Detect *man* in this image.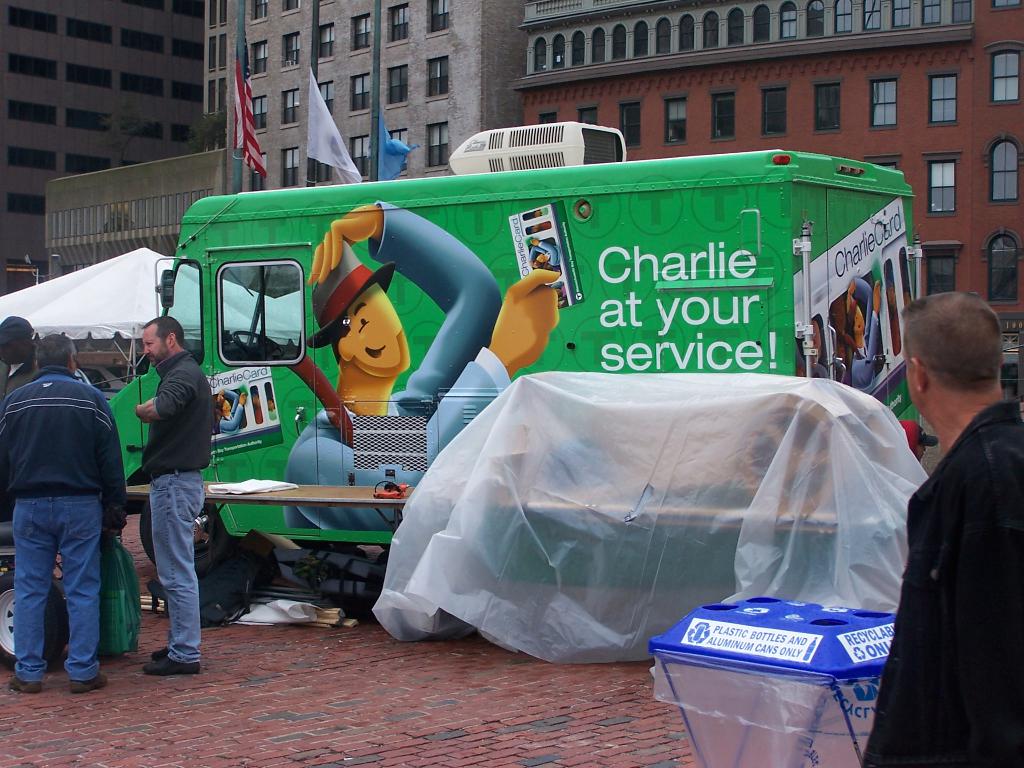
Detection: locate(0, 333, 127, 702).
